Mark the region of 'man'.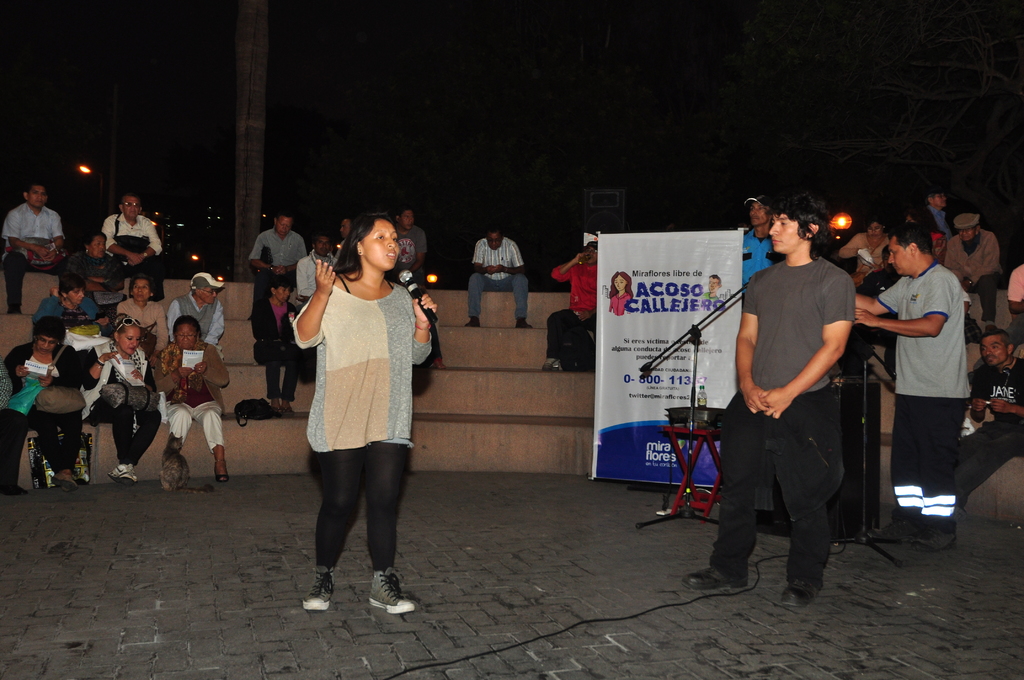
Region: (392,202,426,288).
